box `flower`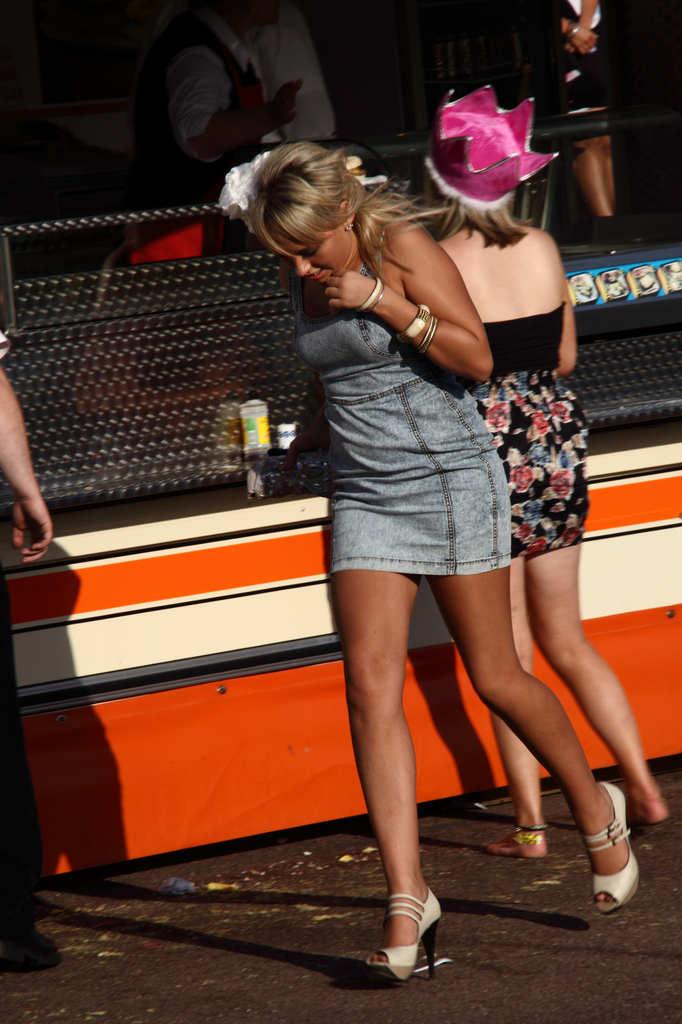
detection(521, 495, 545, 527)
